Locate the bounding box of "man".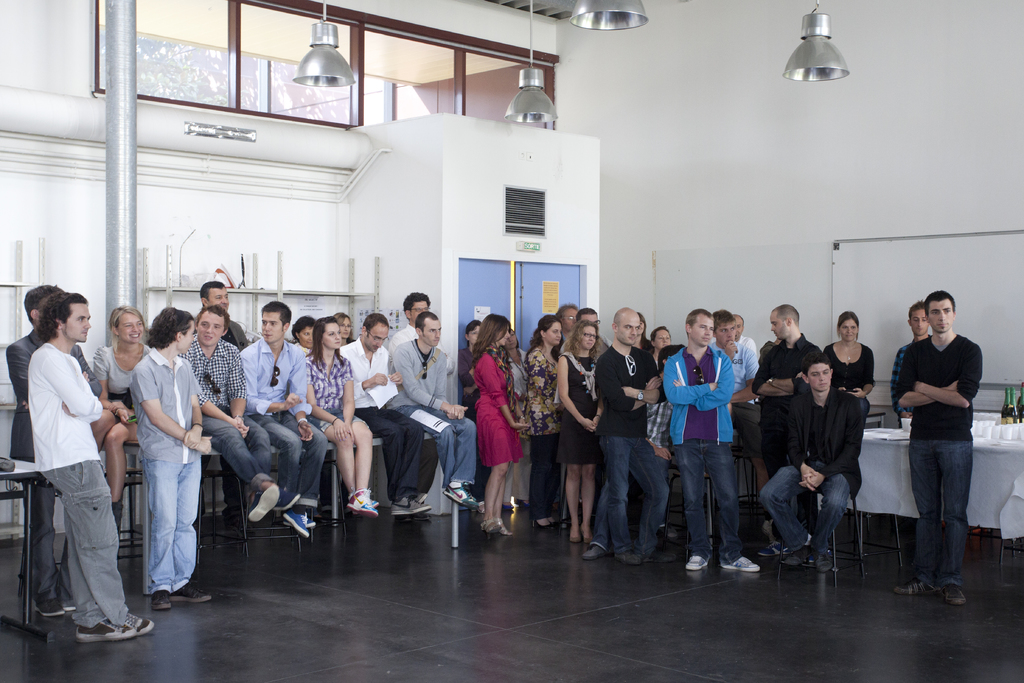
Bounding box: [left=716, top=315, right=761, bottom=393].
